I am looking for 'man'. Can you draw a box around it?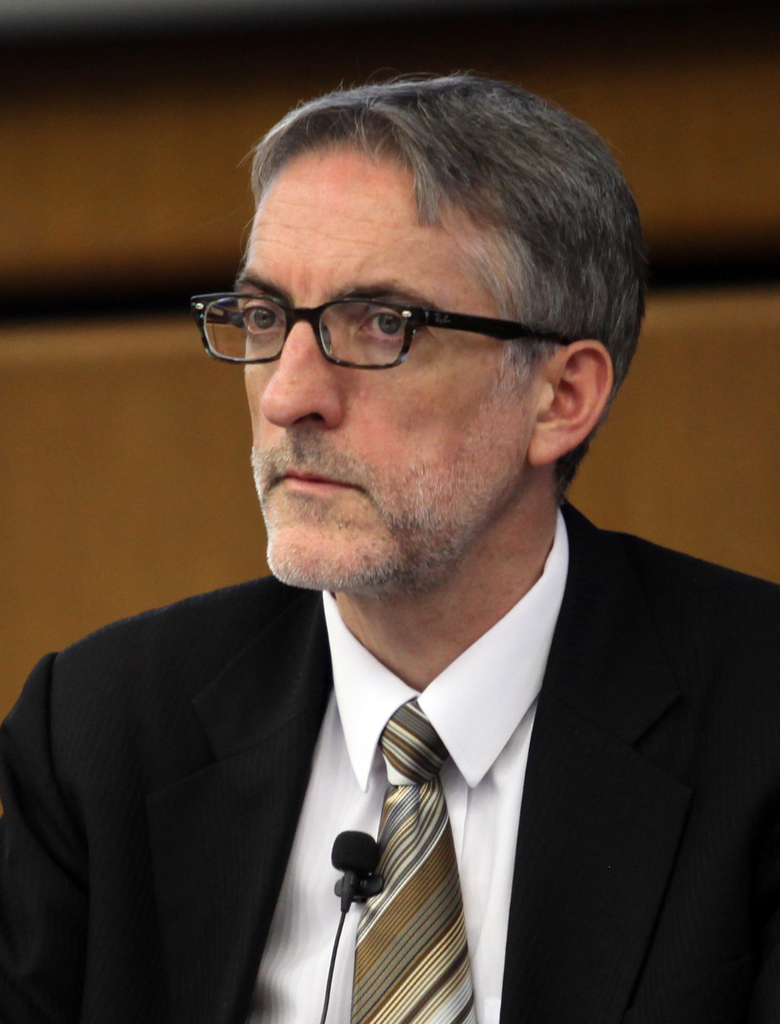
Sure, the bounding box is {"left": 0, "top": 76, "right": 779, "bottom": 1023}.
